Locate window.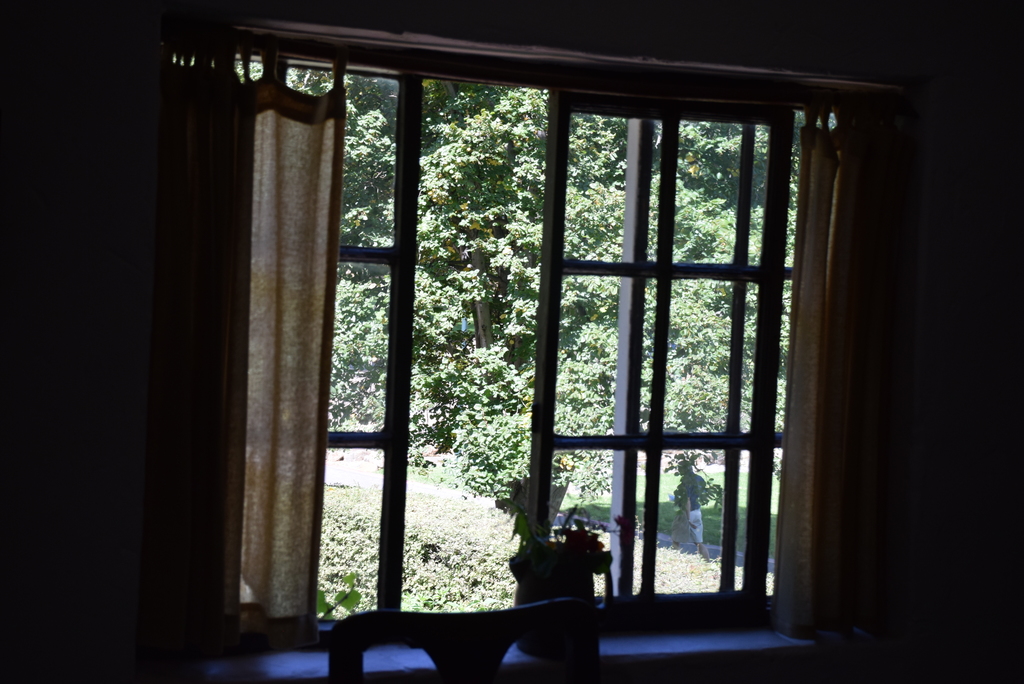
Bounding box: detection(227, 38, 540, 614).
